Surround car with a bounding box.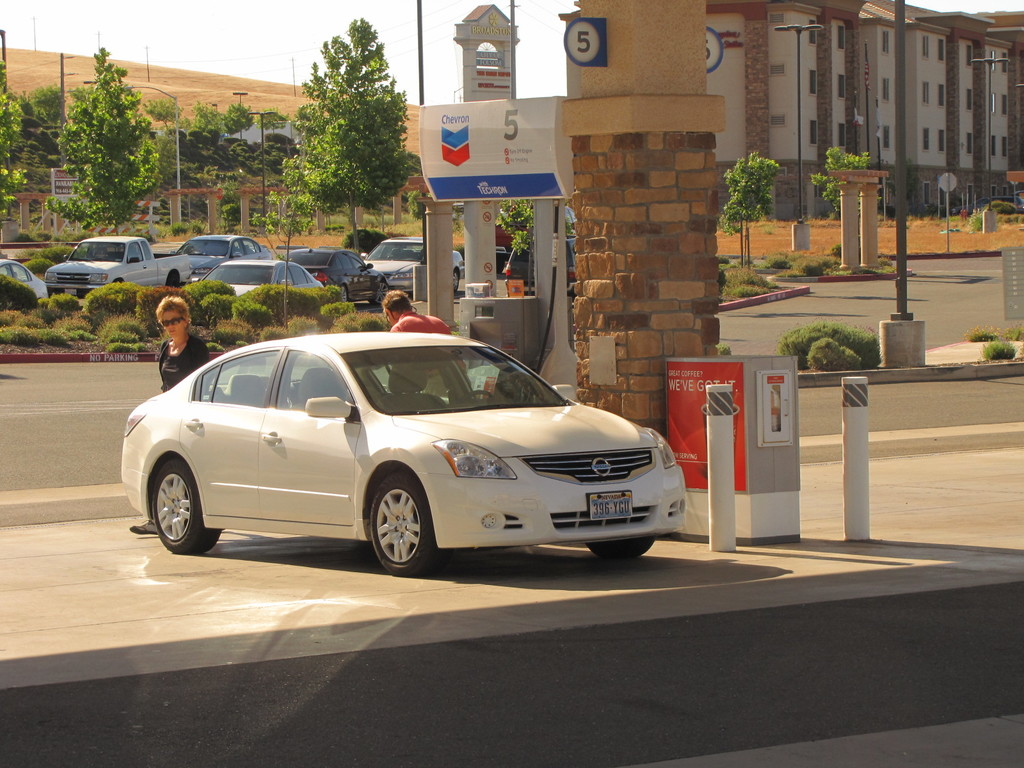
(364, 233, 460, 290).
